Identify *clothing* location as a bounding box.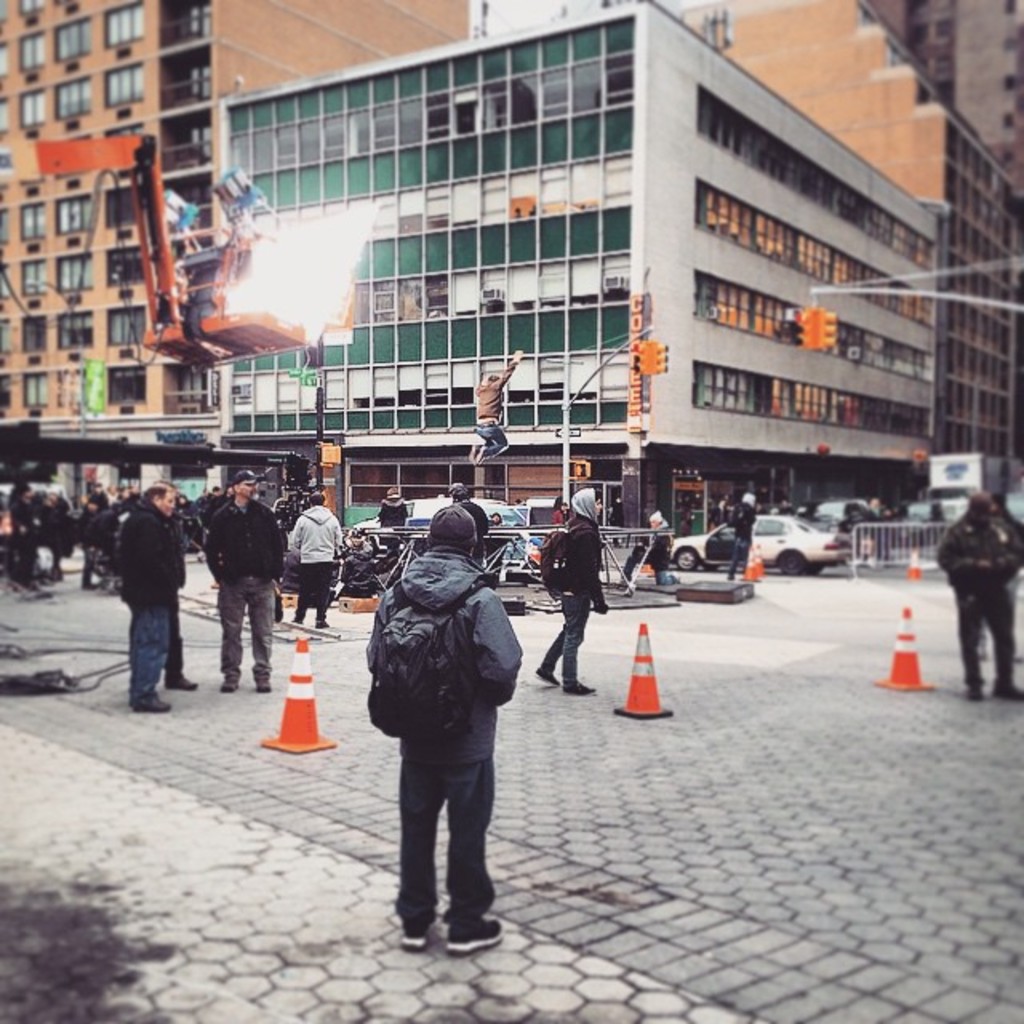
{"x1": 109, "y1": 499, "x2": 162, "y2": 709}.
